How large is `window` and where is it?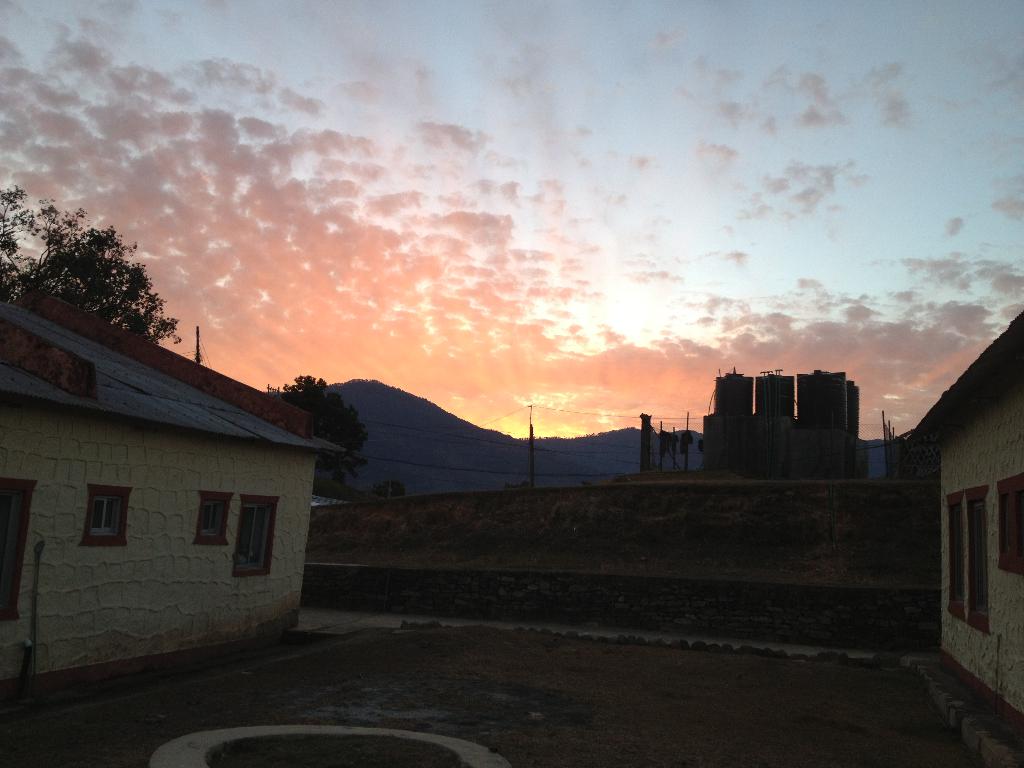
Bounding box: locate(947, 491, 996, 632).
